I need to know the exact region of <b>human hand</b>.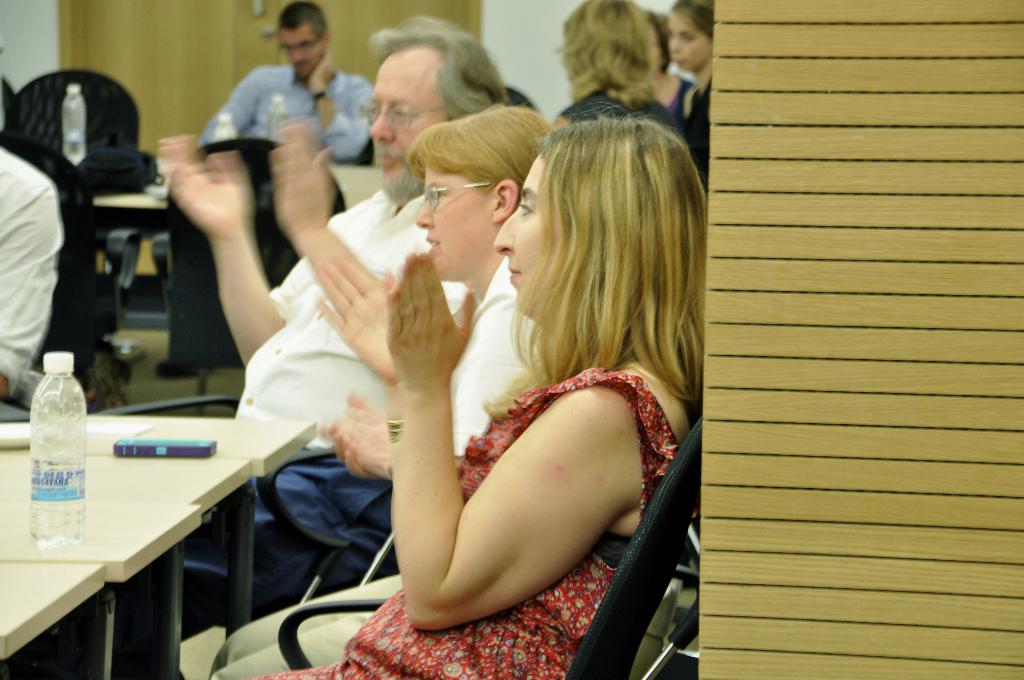
Region: left=314, top=250, right=399, bottom=384.
